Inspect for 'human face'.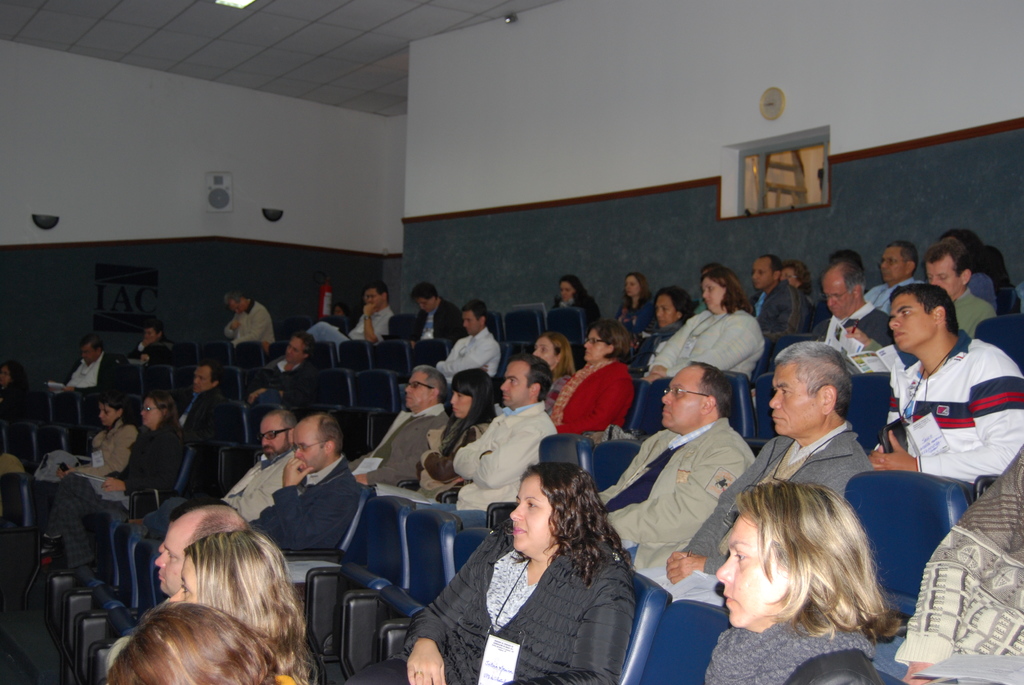
Inspection: {"x1": 821, "y1": 281, "x2": 850, "y2": 319}.
